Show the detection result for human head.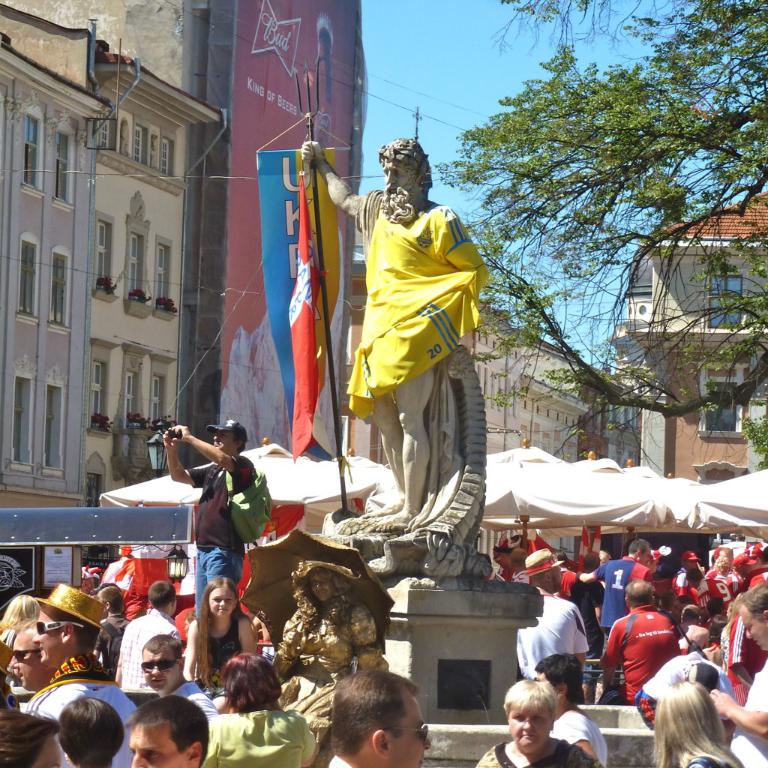
58, 697, 123, 764.
